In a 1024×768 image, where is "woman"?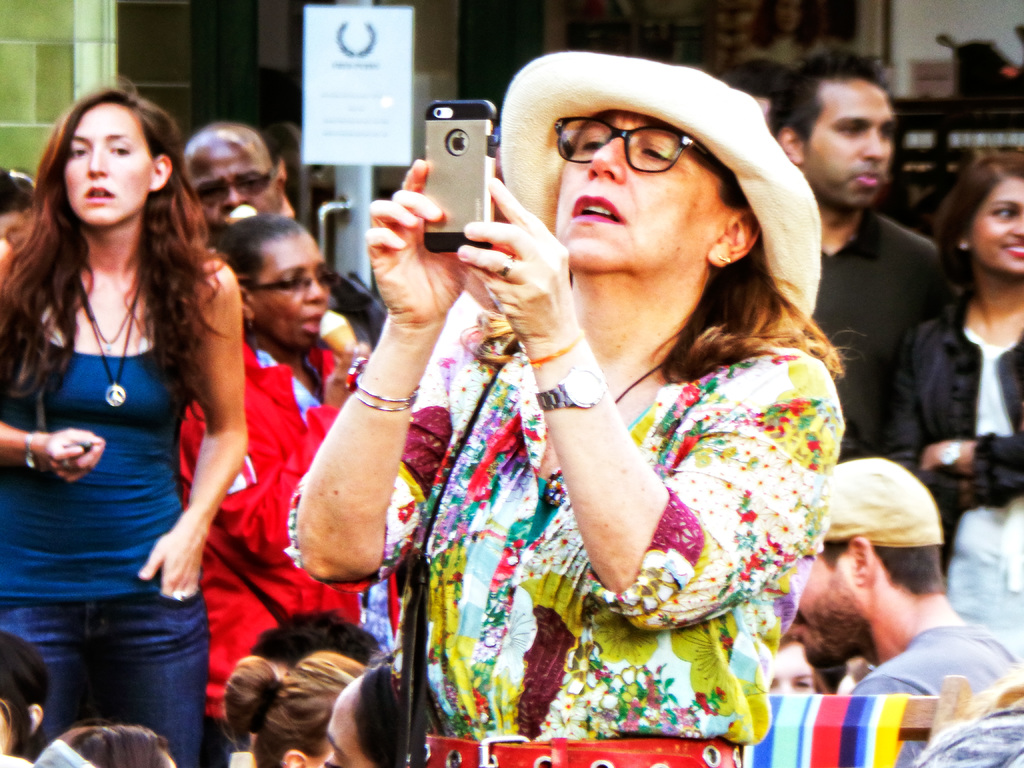
locate(763, 619, 834, 693).
